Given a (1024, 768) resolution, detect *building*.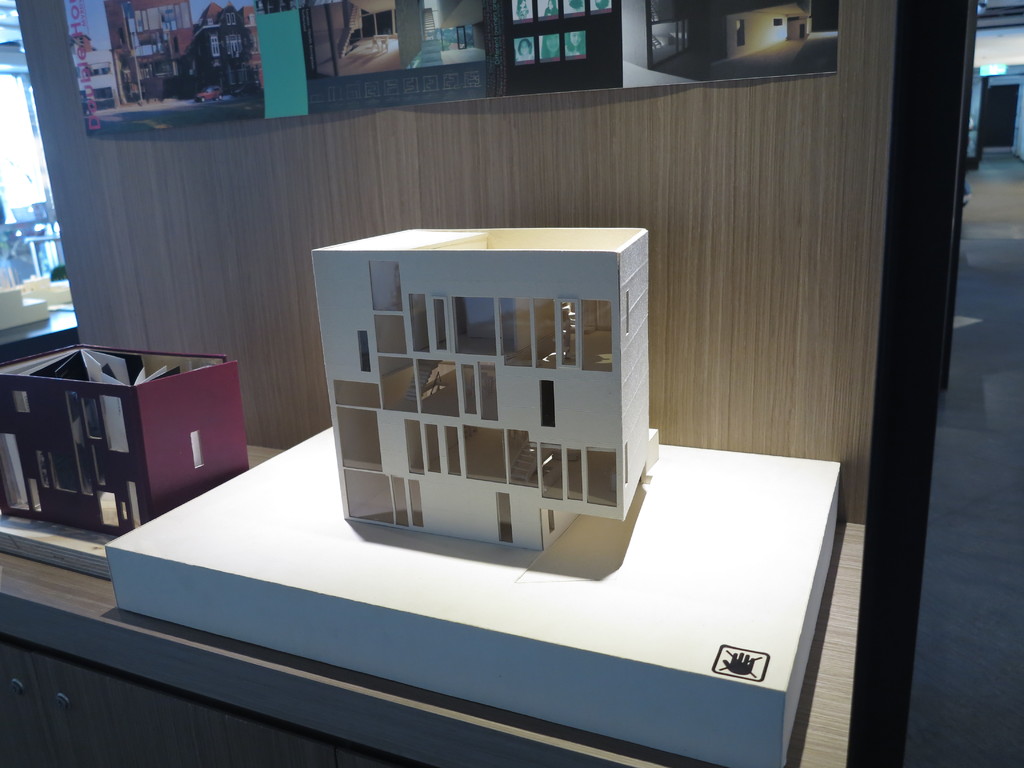
x1=0 y1=0 x2=1023 y2=767.
